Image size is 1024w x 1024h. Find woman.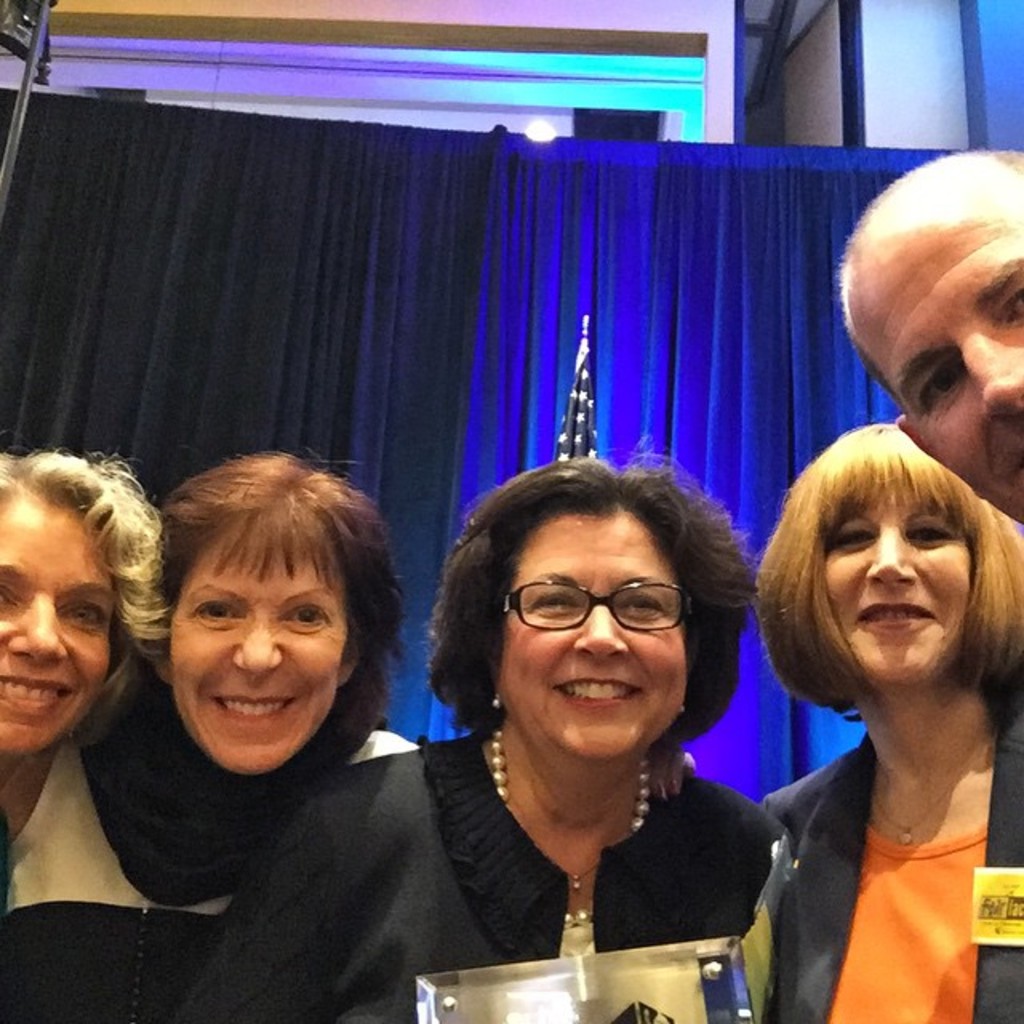
bbox=(354, 456, 784, 960).
